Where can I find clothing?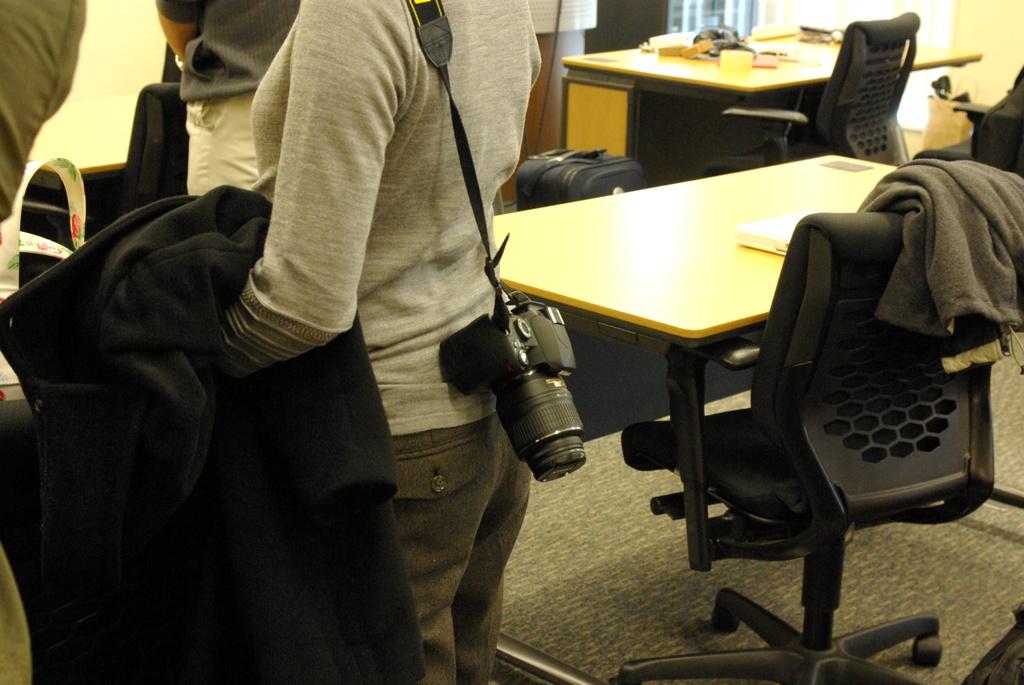
You can find it at box(857, 157, 1023, 378).
